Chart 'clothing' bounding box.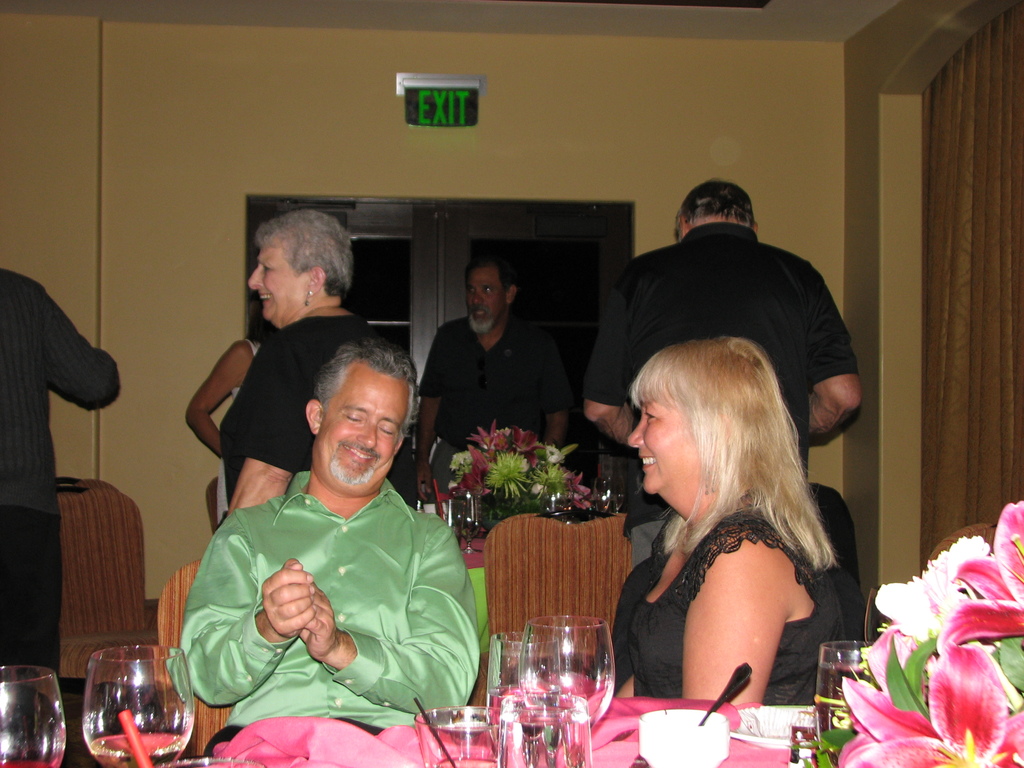
Charted: (x1=218, y1=310, x2=416, y2=508).
